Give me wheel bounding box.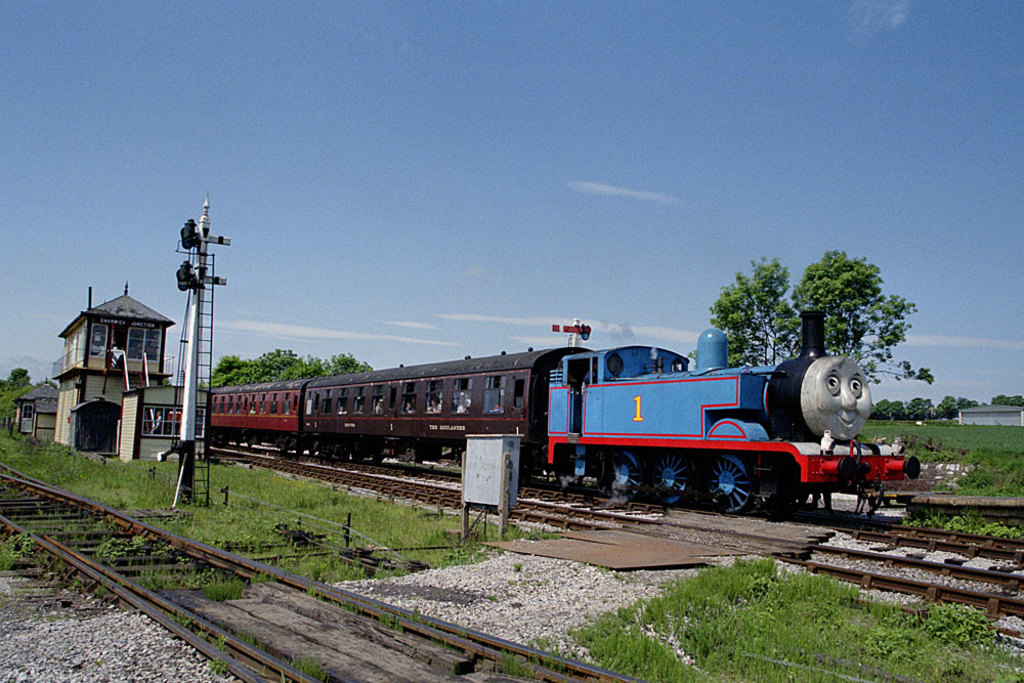
bbox(607, 447, 644, 498).
